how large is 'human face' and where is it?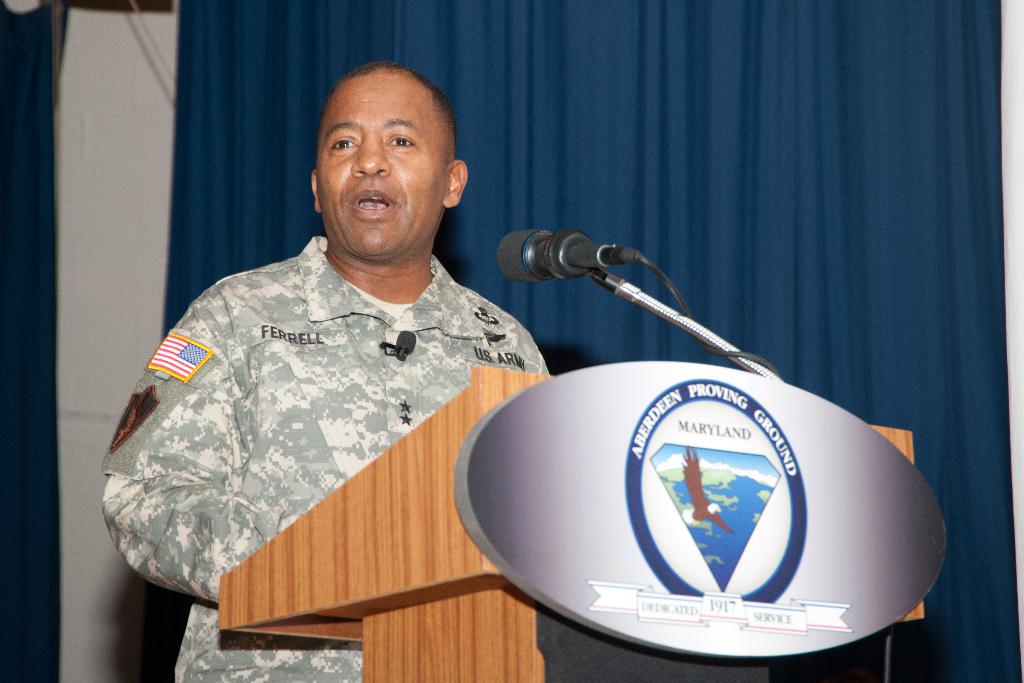
Bounding box: [left=315, top=74, right=450, bottom=259].
